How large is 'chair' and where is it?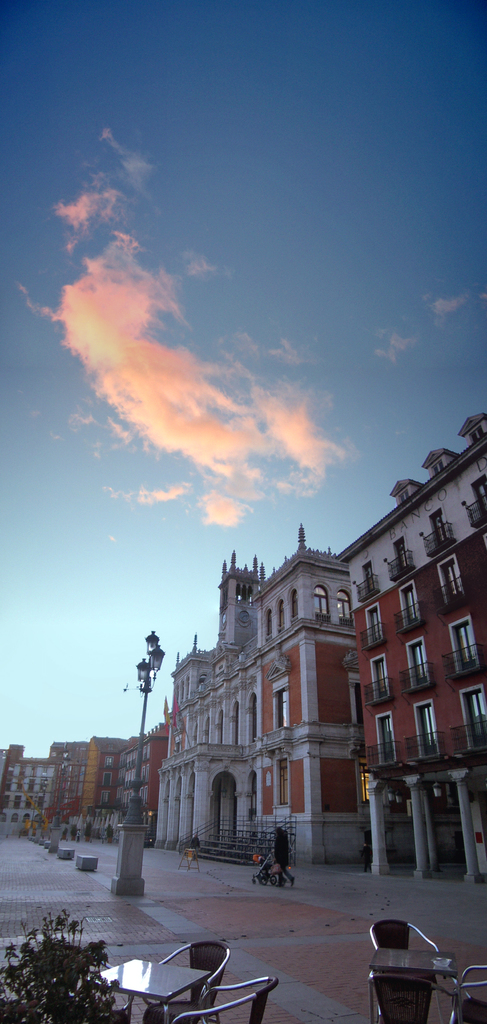
Bounding box: select_region(169, 976, 280, 1023).
